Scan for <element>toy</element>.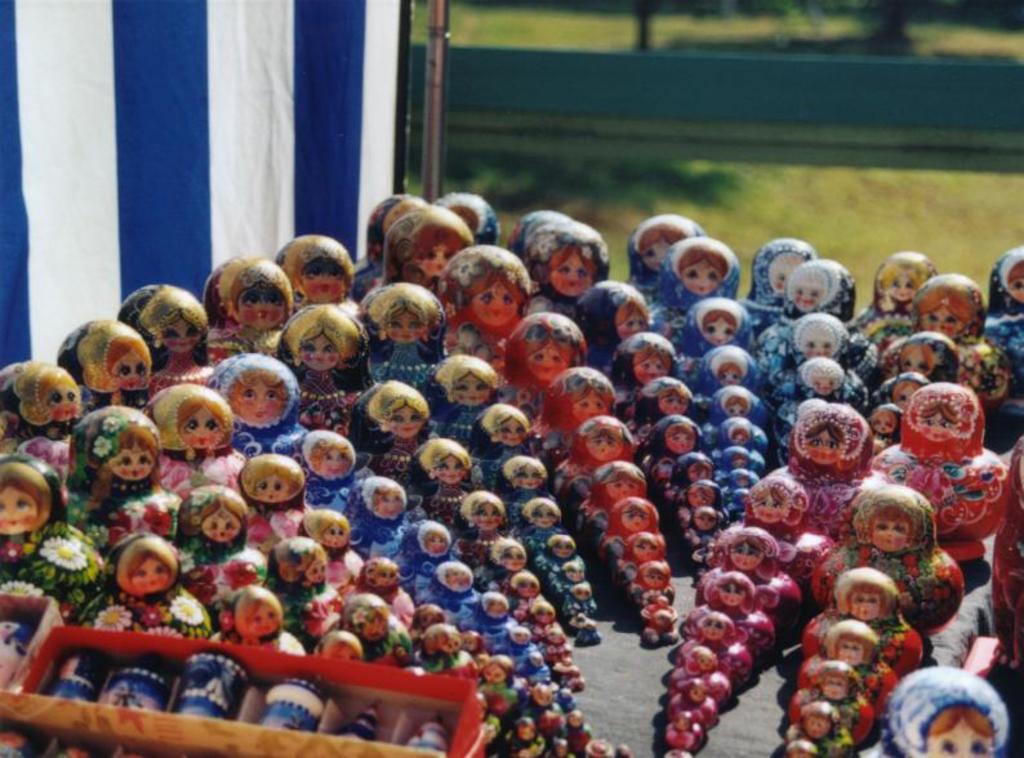
Scan result: rect(905, 268, 1014, 409).
